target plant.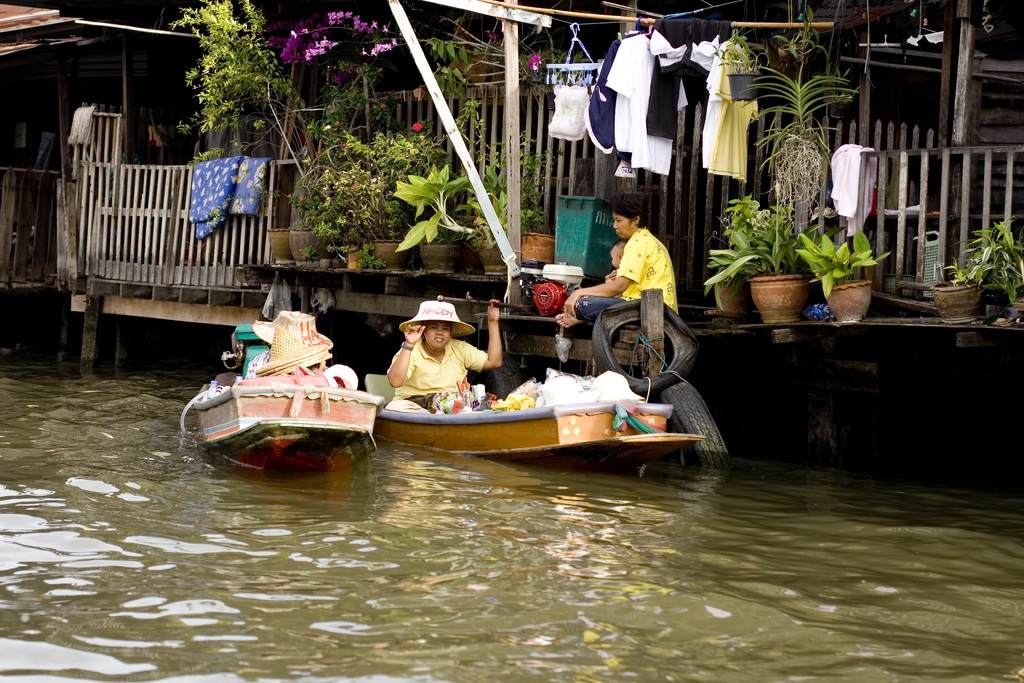
Target region: locate(794, 229, 890, 300).
